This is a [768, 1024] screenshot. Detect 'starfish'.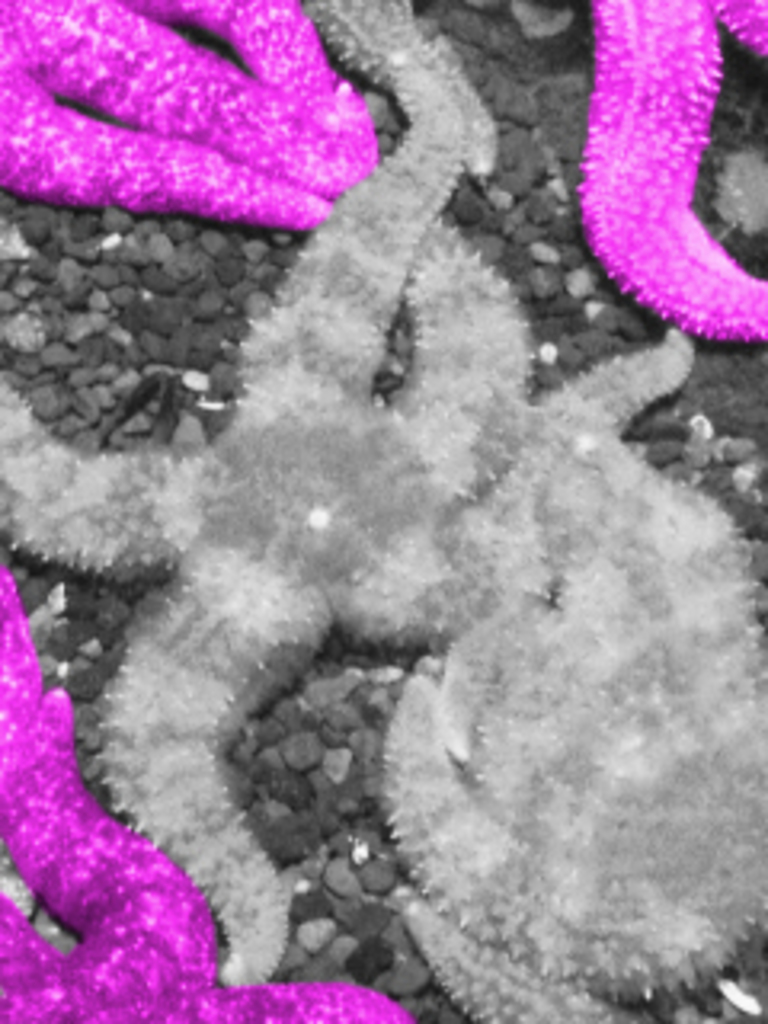
BBox(0, 566, 406, 1021).
